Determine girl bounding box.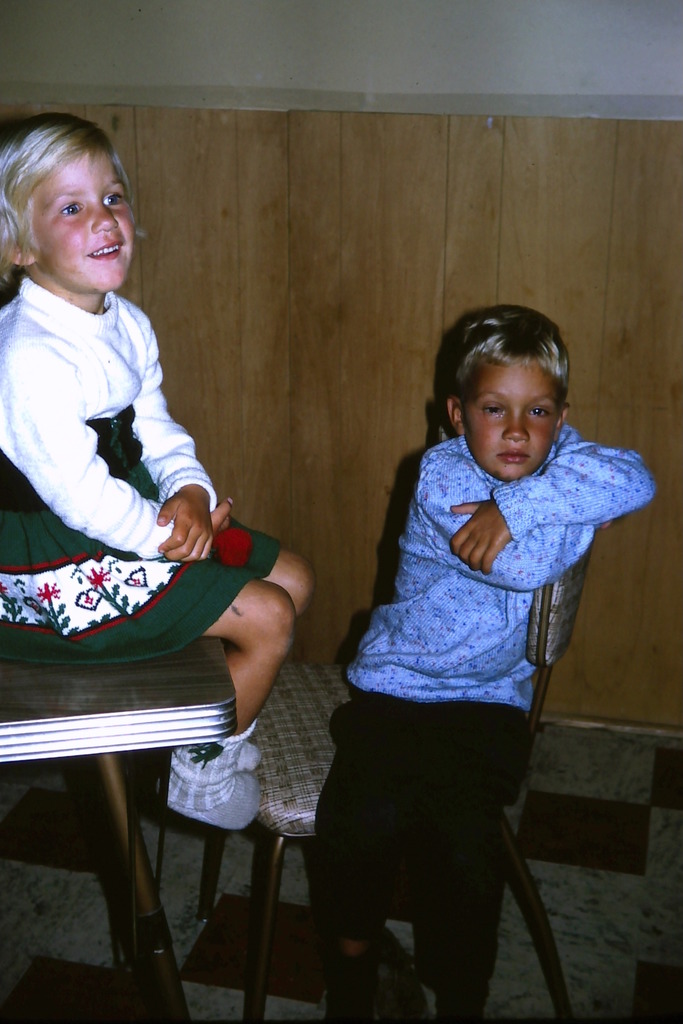
Determined: bbox=[0, 104, 322, 836].
